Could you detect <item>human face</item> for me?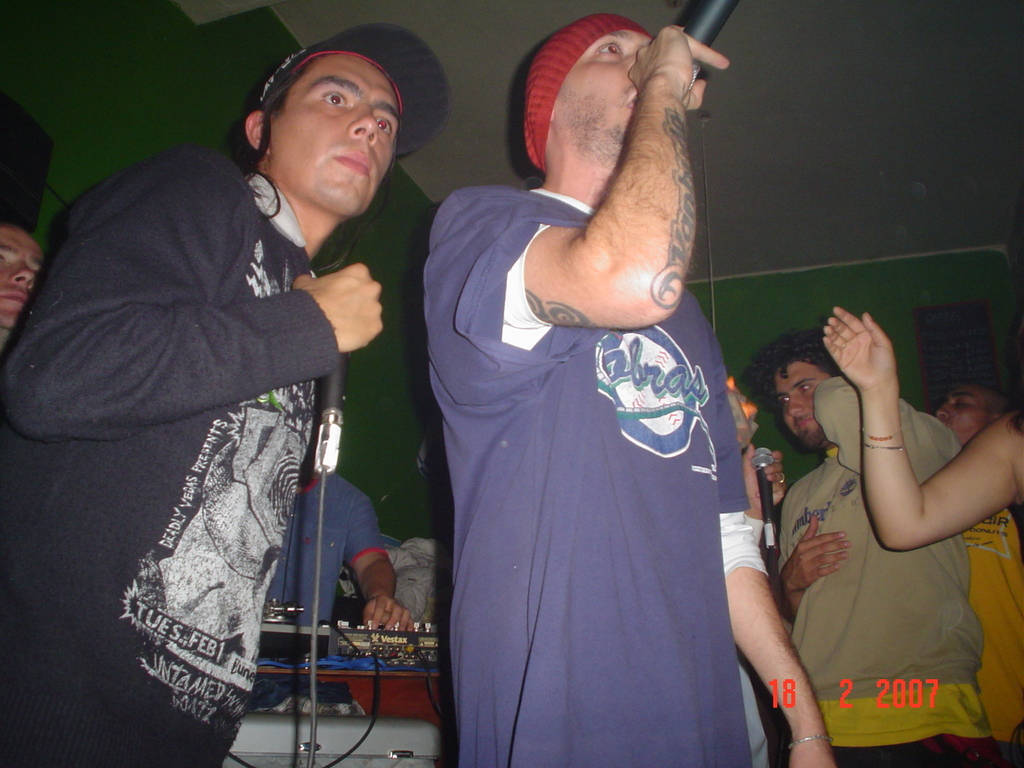
Detection result: box(938, 386, 994, 444).
